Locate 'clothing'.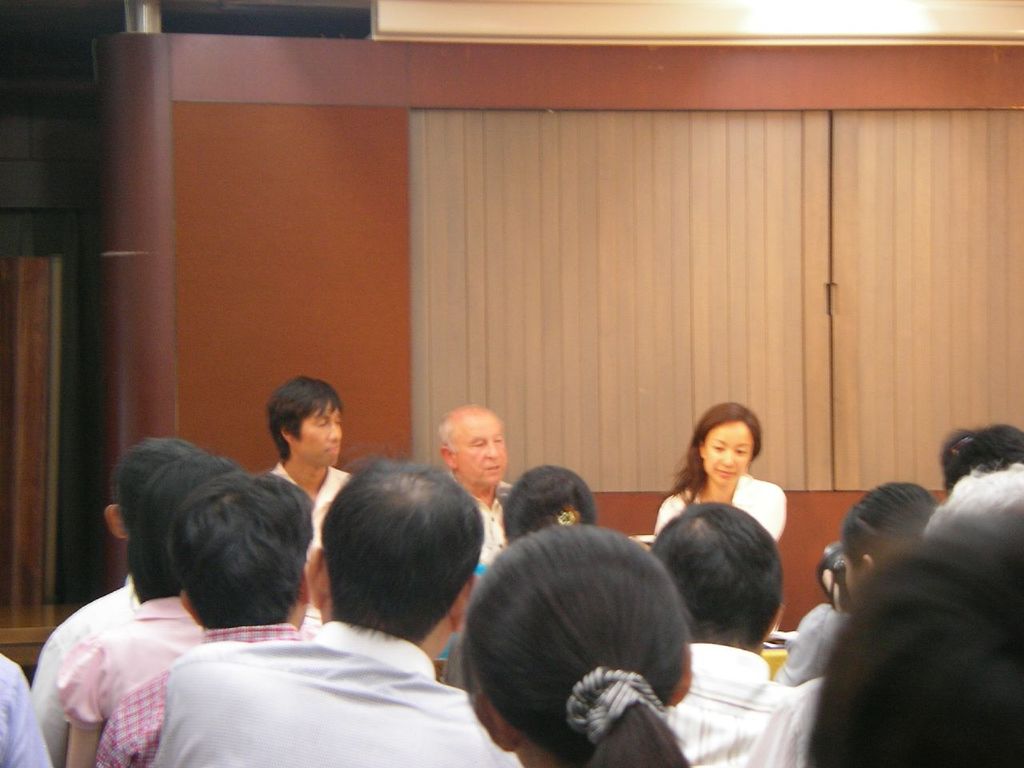
Bounding box: x1=266 y1=462 x2=350 y2=606.
